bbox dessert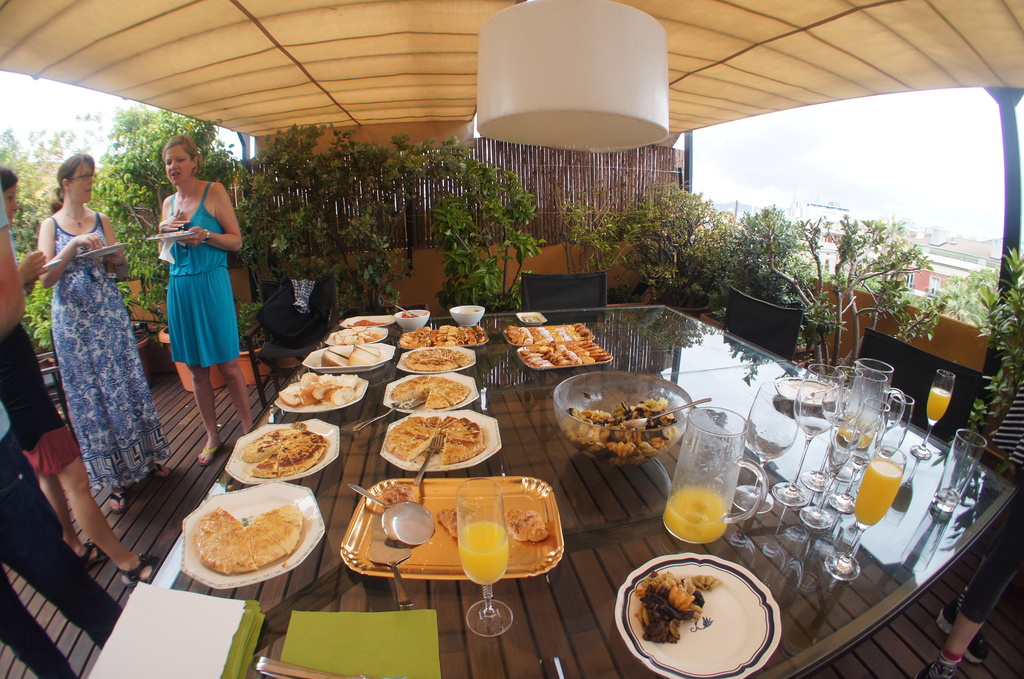
440:504:465:543
